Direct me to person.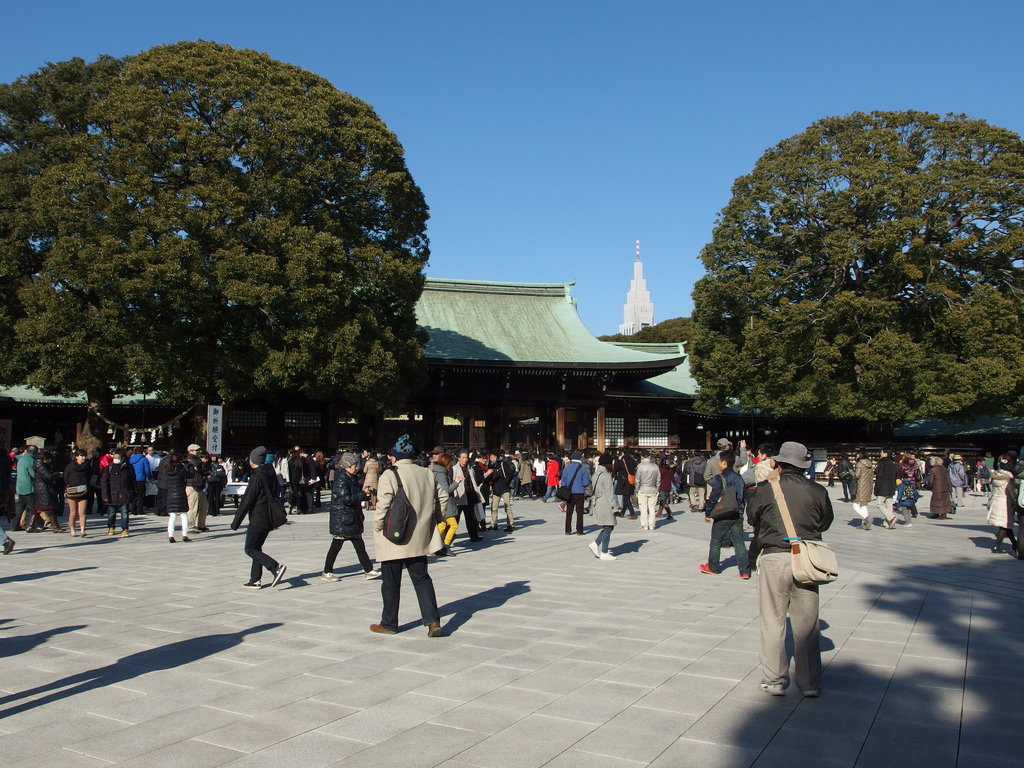
Direction: [left=99, top=449, right=140, bottom=538].
